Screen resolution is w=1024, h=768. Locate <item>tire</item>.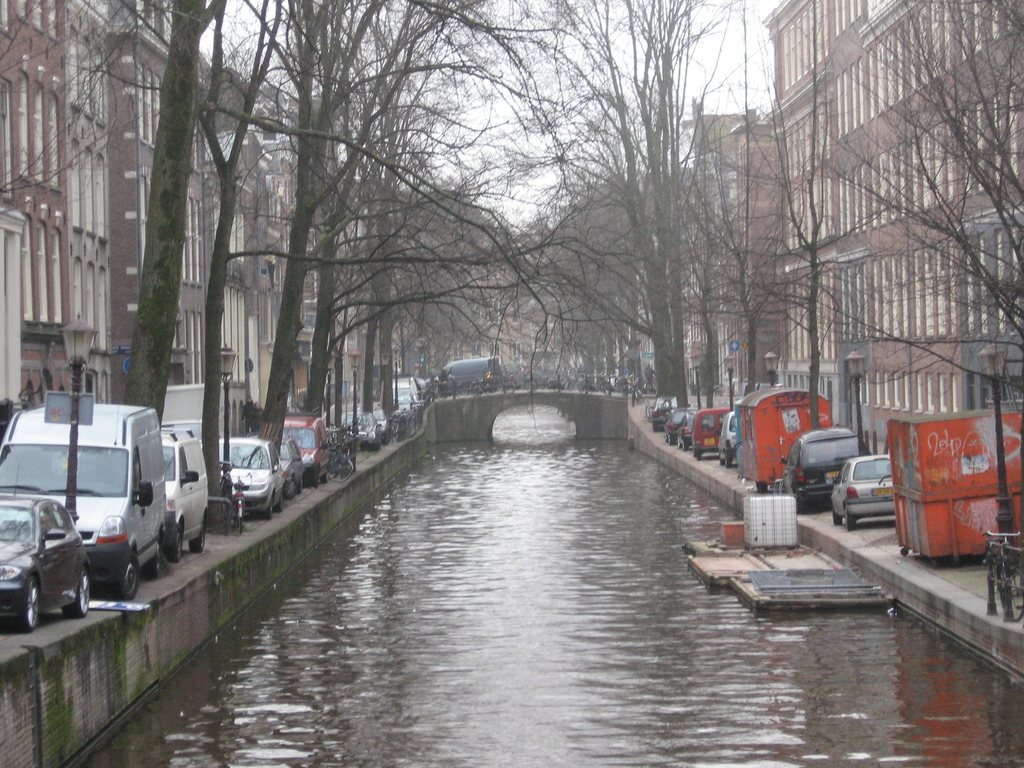
pyautogui.locateOnScreen(525, 379, 538, 388).
